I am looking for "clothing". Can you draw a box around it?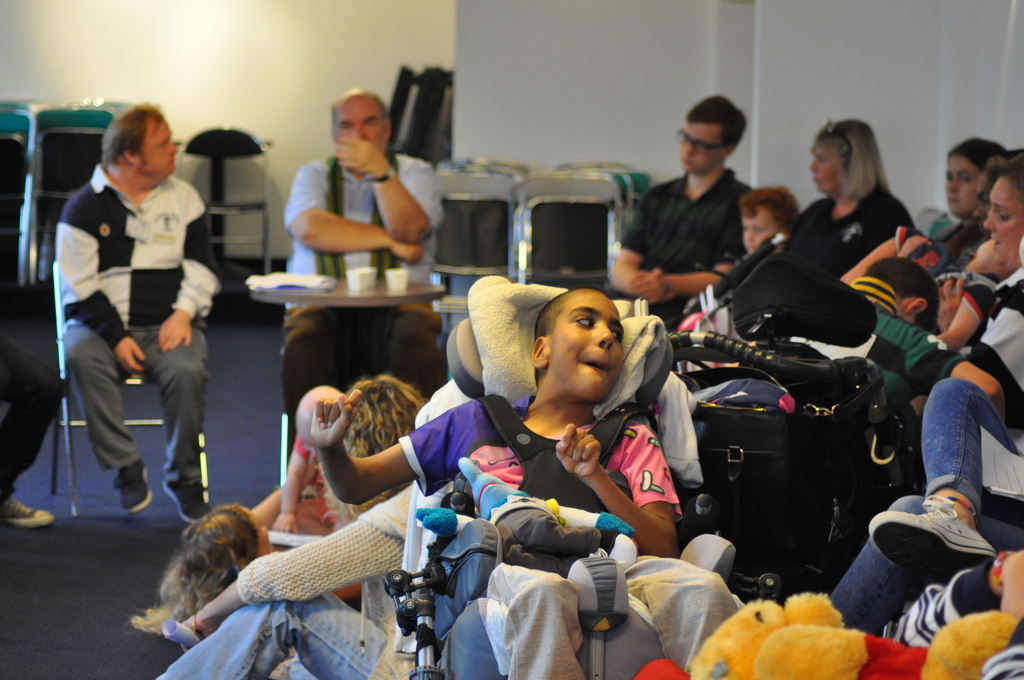
Sure, the bounding box is Rect(279, 436, 365, 613).
